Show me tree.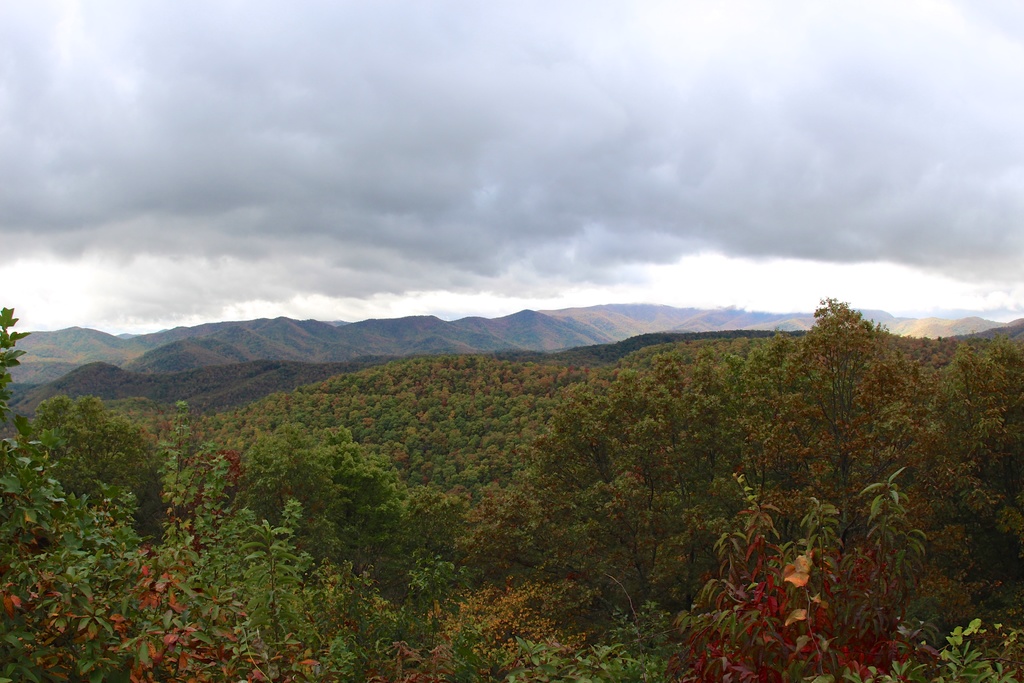
tree is here: crop(0, 304, 23, 430).
